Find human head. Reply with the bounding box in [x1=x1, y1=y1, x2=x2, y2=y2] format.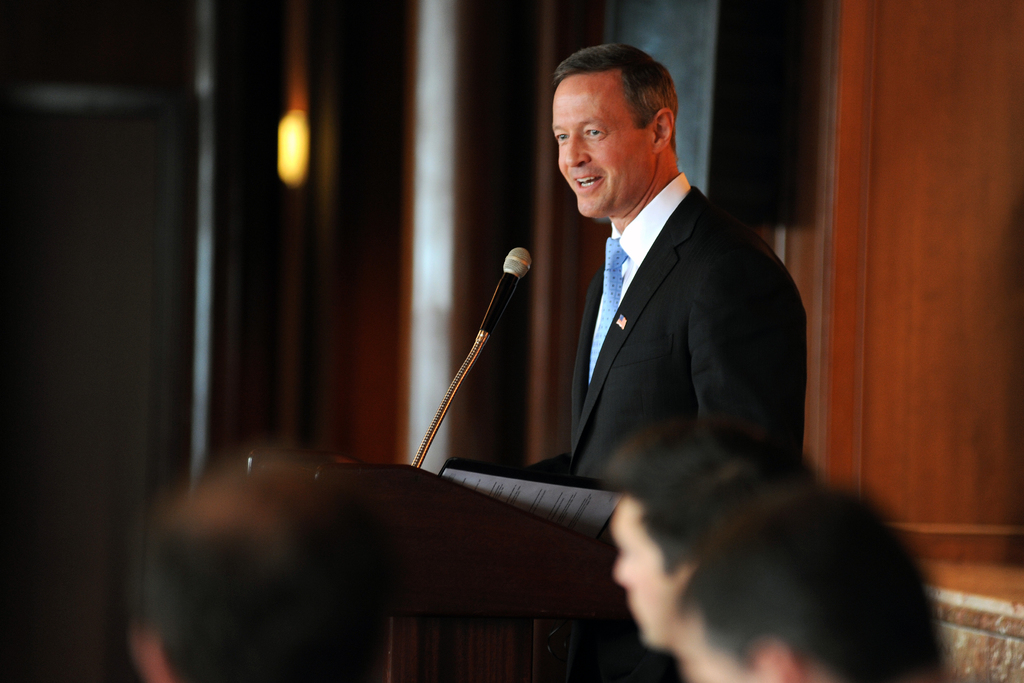
[x1=543, y1=44, x2=689, y2=203].
